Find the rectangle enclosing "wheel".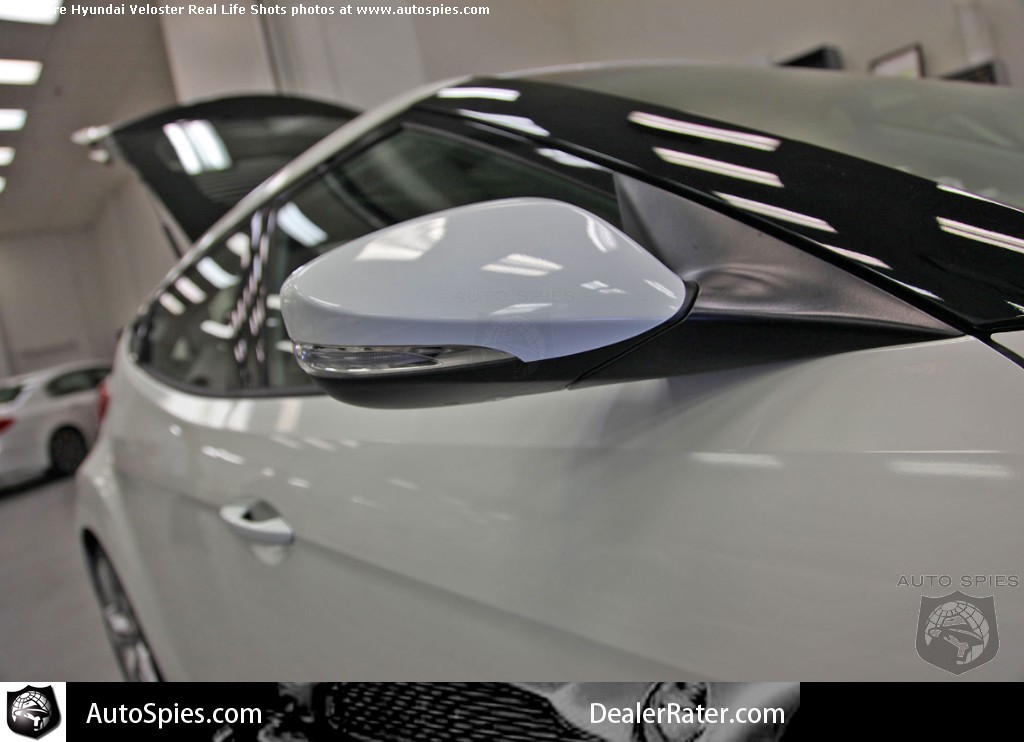
(x1=55, y1=435, x2=85, y2=469).
